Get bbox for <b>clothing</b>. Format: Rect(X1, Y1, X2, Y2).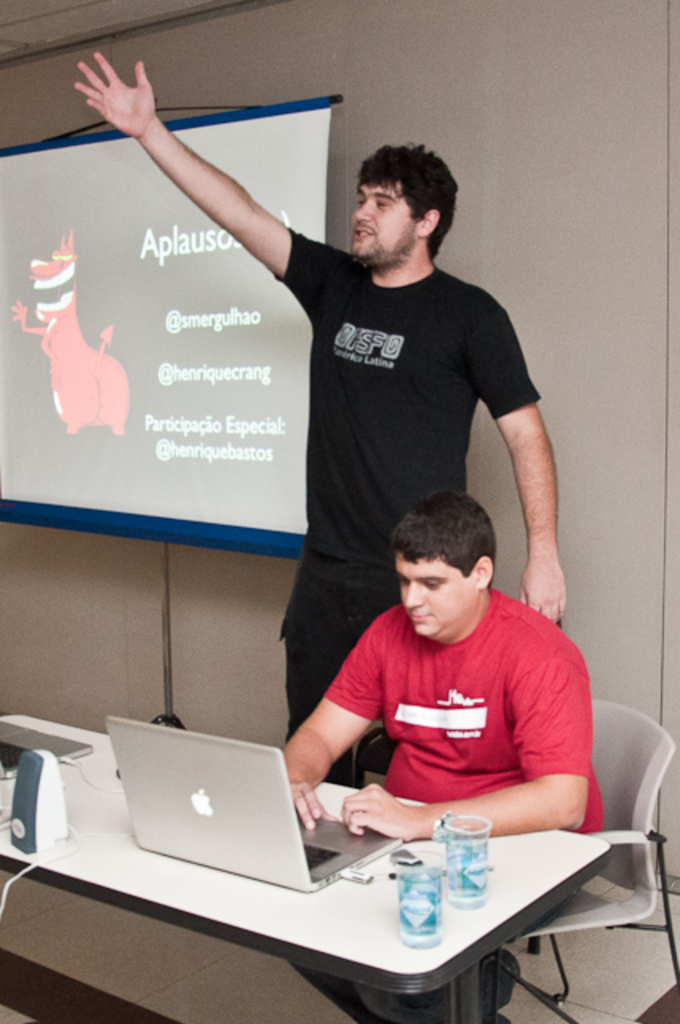
Rect(310, 587, 600, 1016).
